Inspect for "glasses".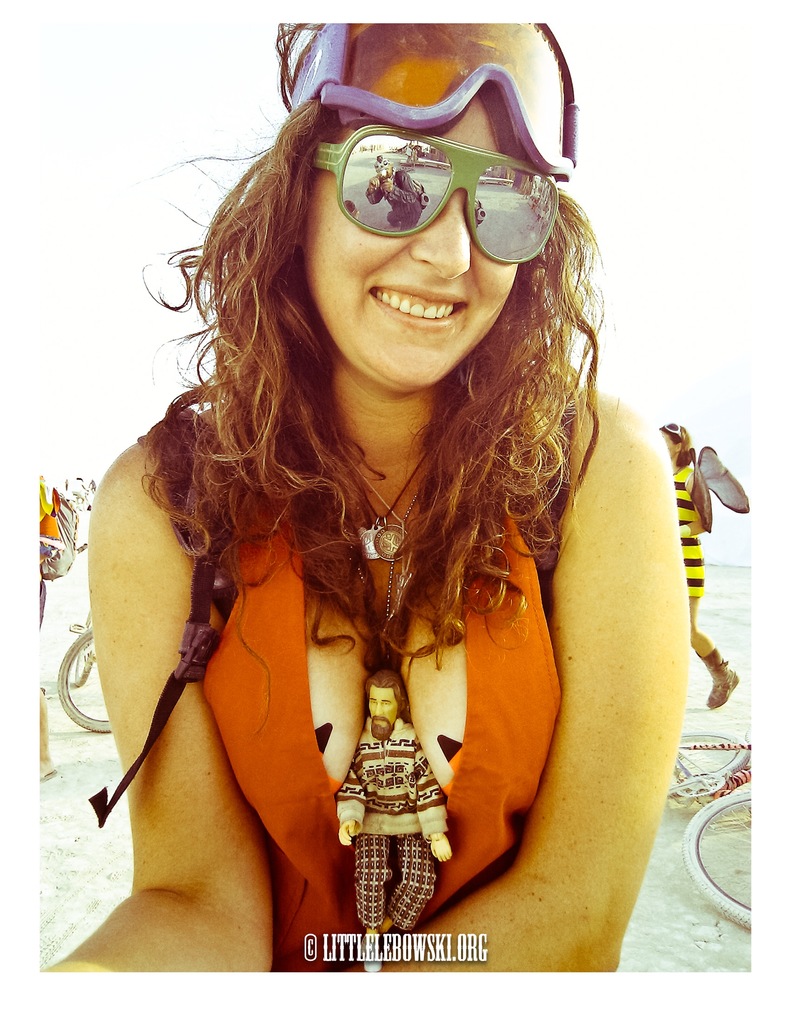
Inspection: crop(303, 116, 569, 268).
